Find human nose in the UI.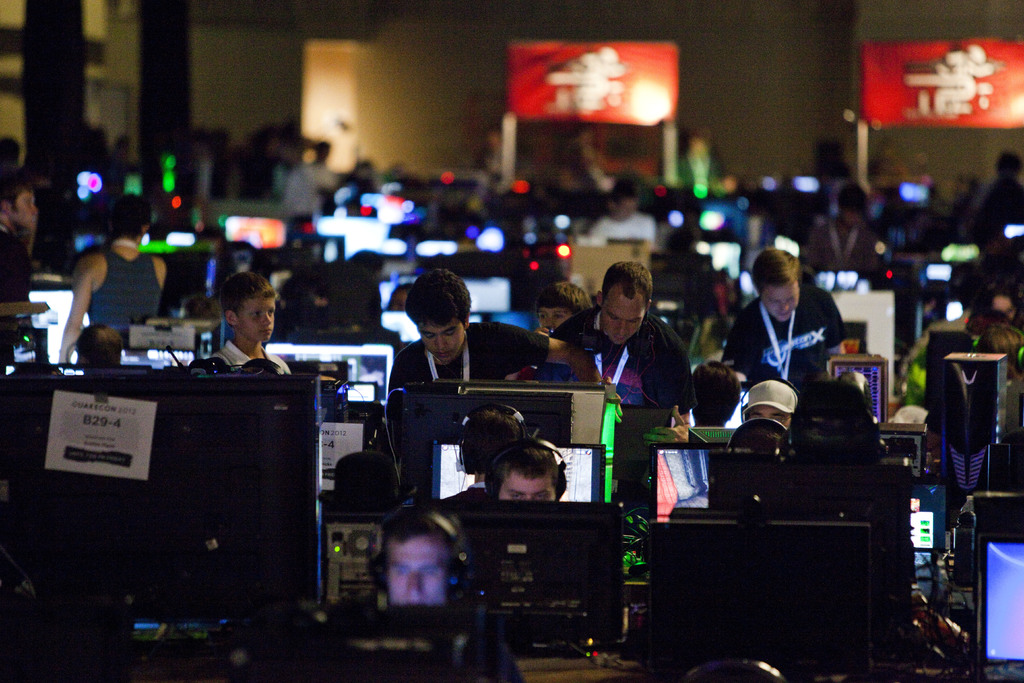
UI element at (x1=406, y1=580, x2=428, y2=602).
